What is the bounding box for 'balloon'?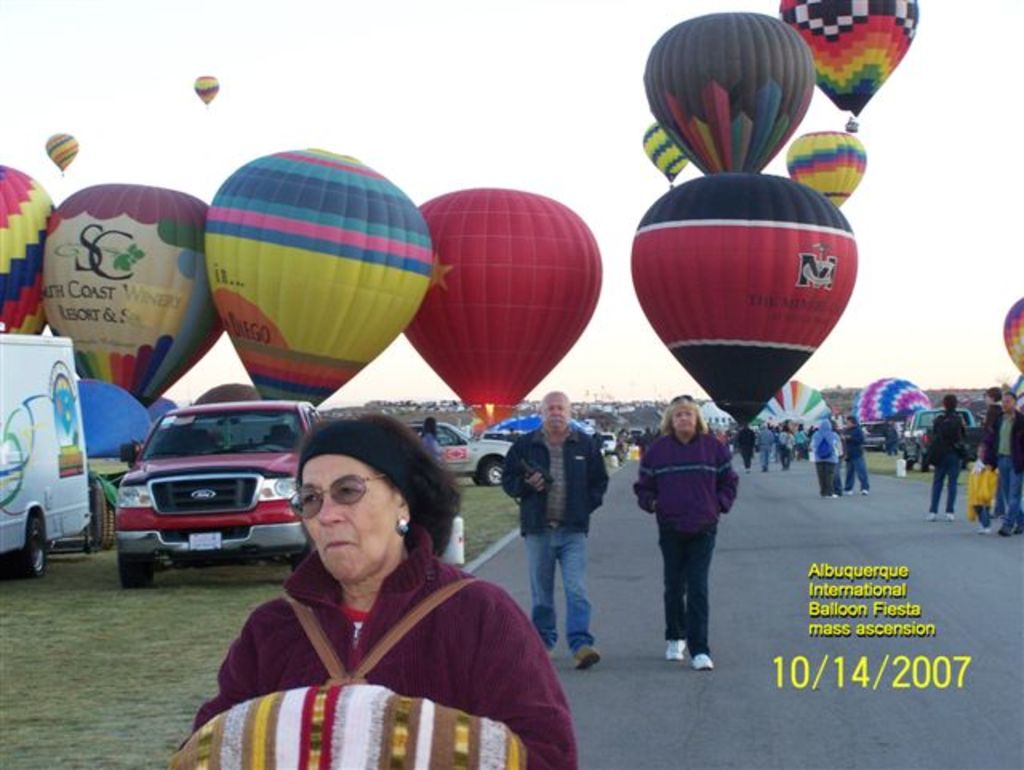
{"x1": 851, "y1": 379, "x2": 930, "y2": 423}.
